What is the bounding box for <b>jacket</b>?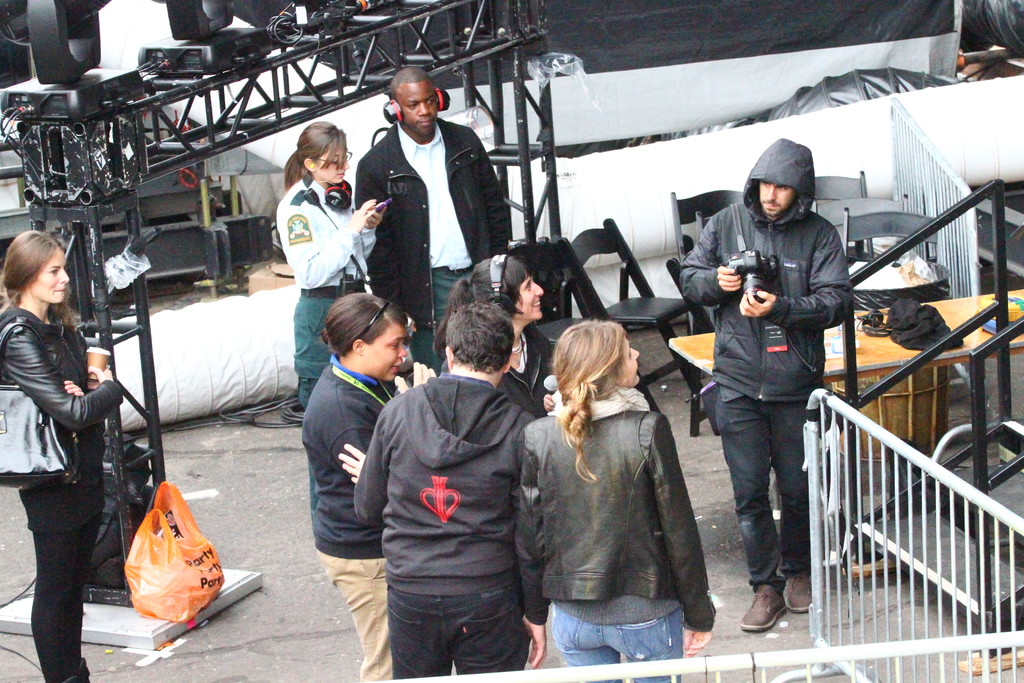
Rect(298, 360, 390, 562).
